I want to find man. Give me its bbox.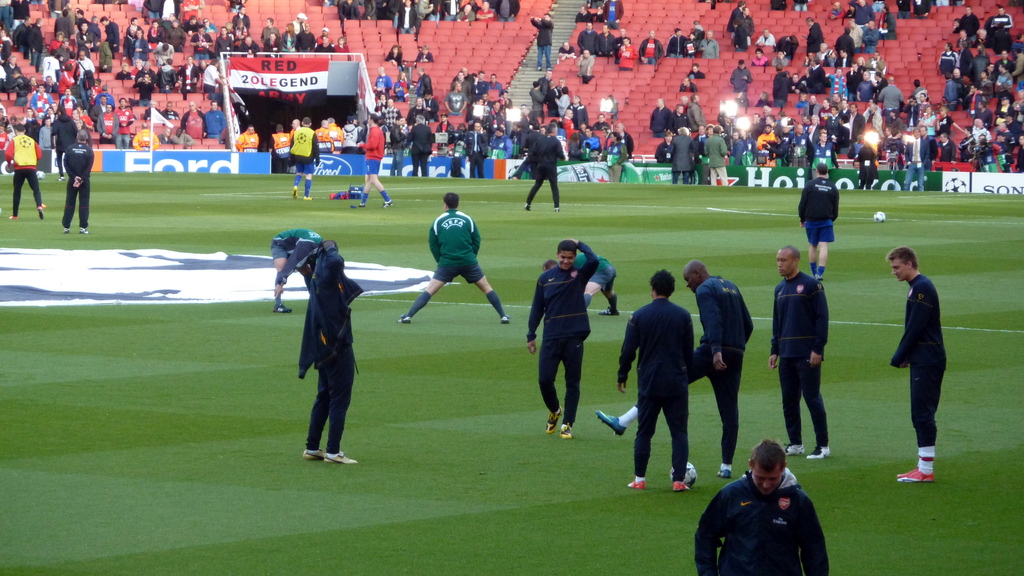
locate(61, 129, 92, 236).
